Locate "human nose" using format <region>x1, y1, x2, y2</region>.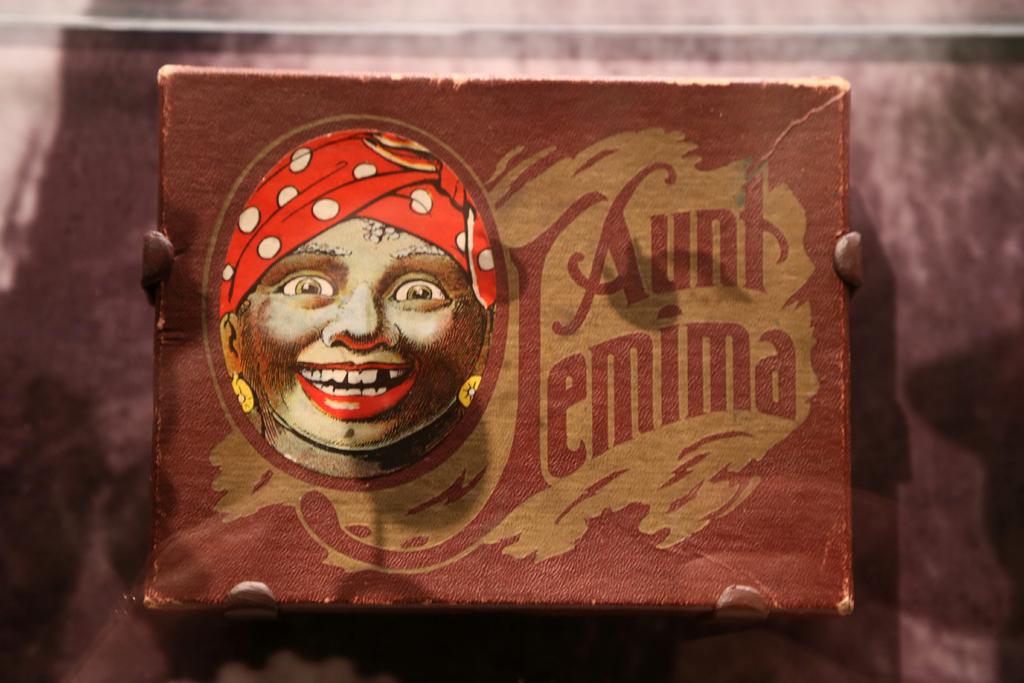
<region>322, 281, 402, 352</region>.
